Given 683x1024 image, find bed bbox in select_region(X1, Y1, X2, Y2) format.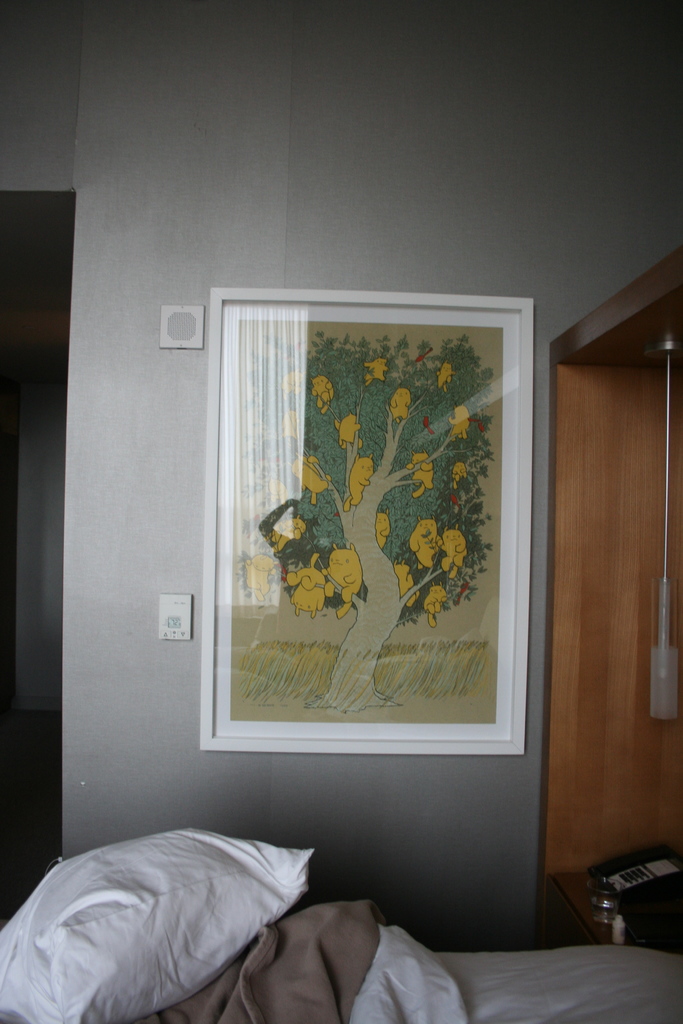
select_region(440, 947, 682, 1023).
